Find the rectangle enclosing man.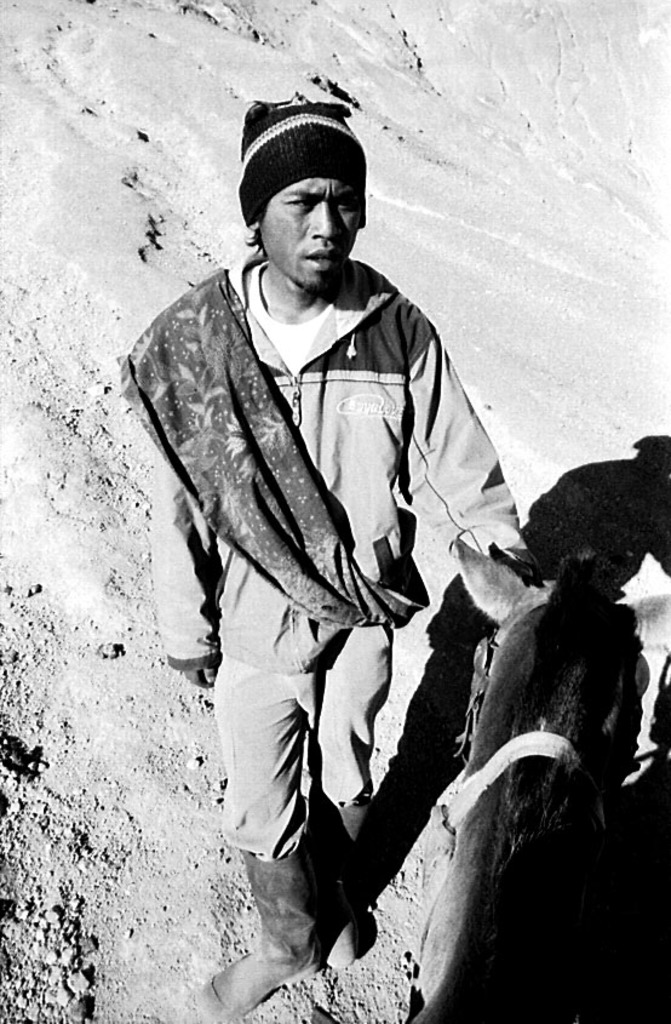
[142,139,550,997].
